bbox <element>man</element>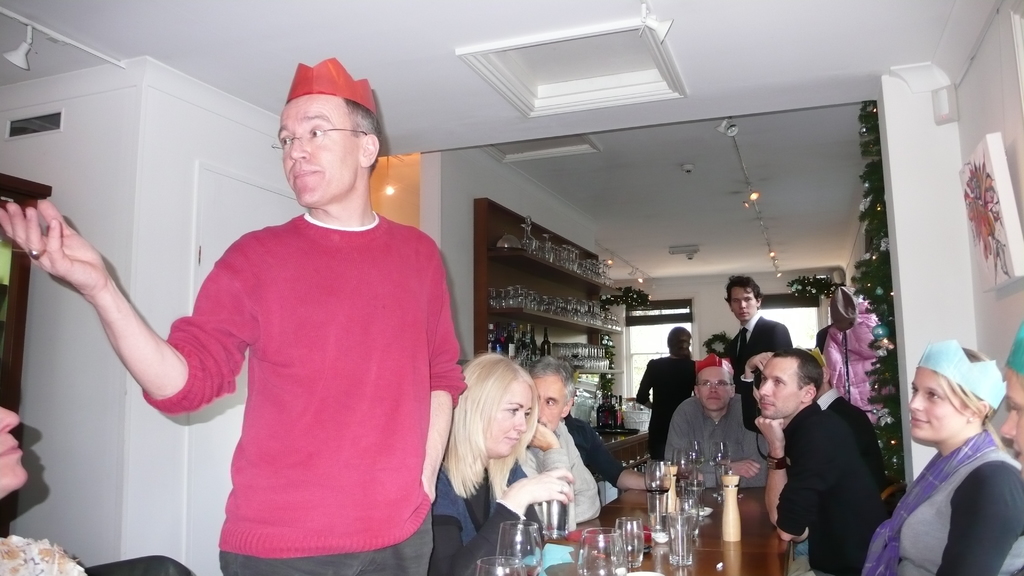
{"left": 723, "top": 271, "right": 801, "bottom": 436}
